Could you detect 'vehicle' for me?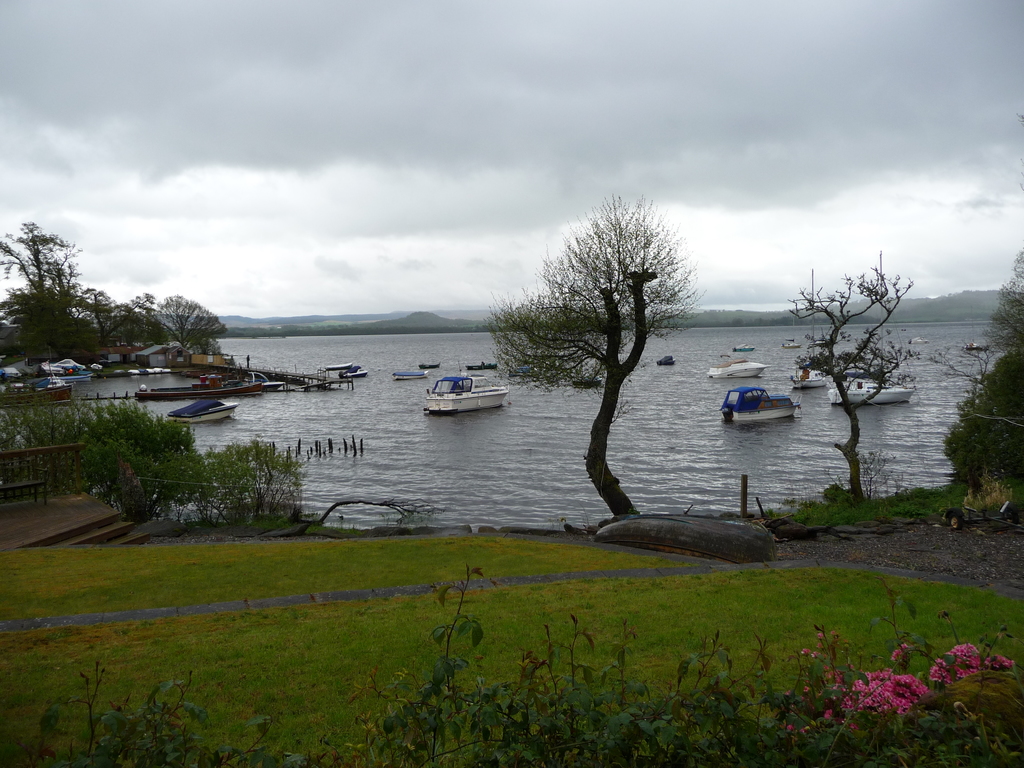
Detection result: (703,360,765,376).
